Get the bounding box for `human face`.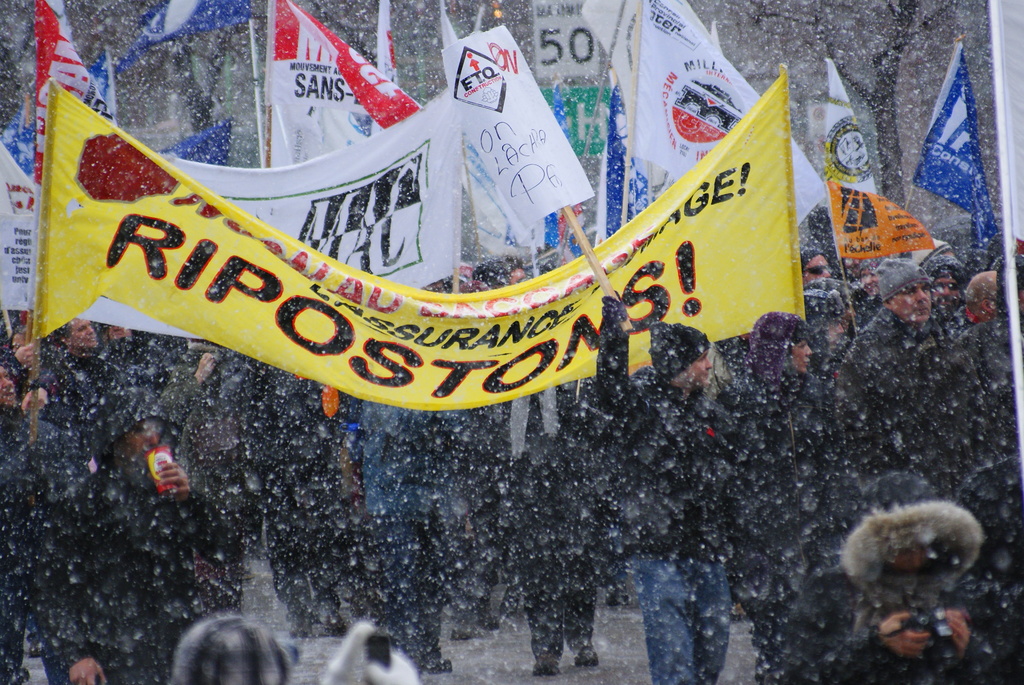
(left=792, top=340, right=811, bottom=375).
